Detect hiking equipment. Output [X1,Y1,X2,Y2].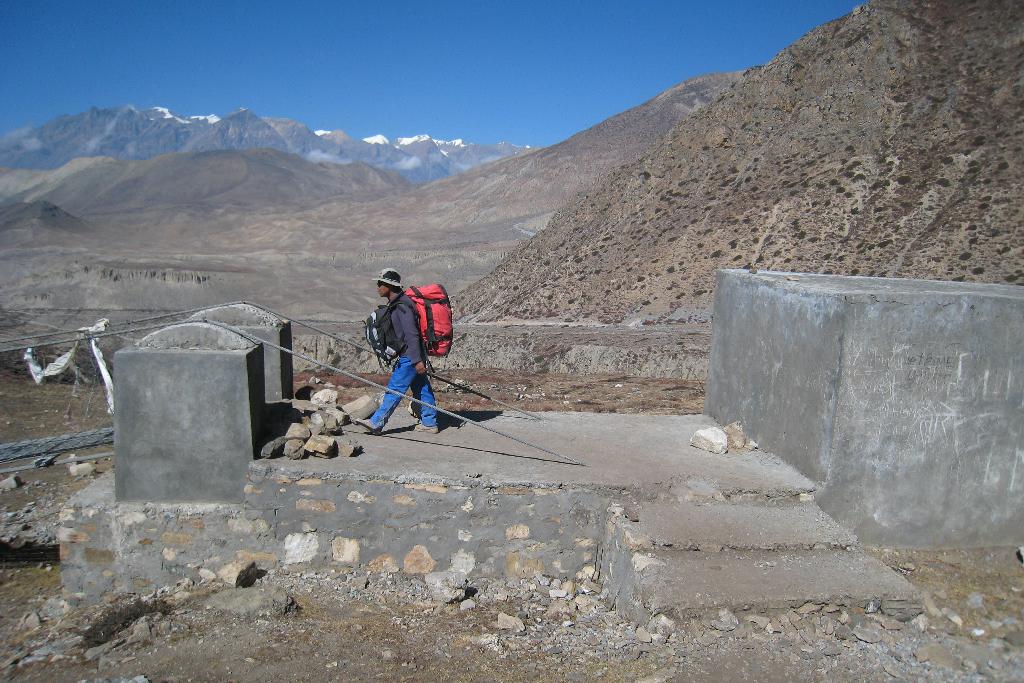
[364,295,402,366].
